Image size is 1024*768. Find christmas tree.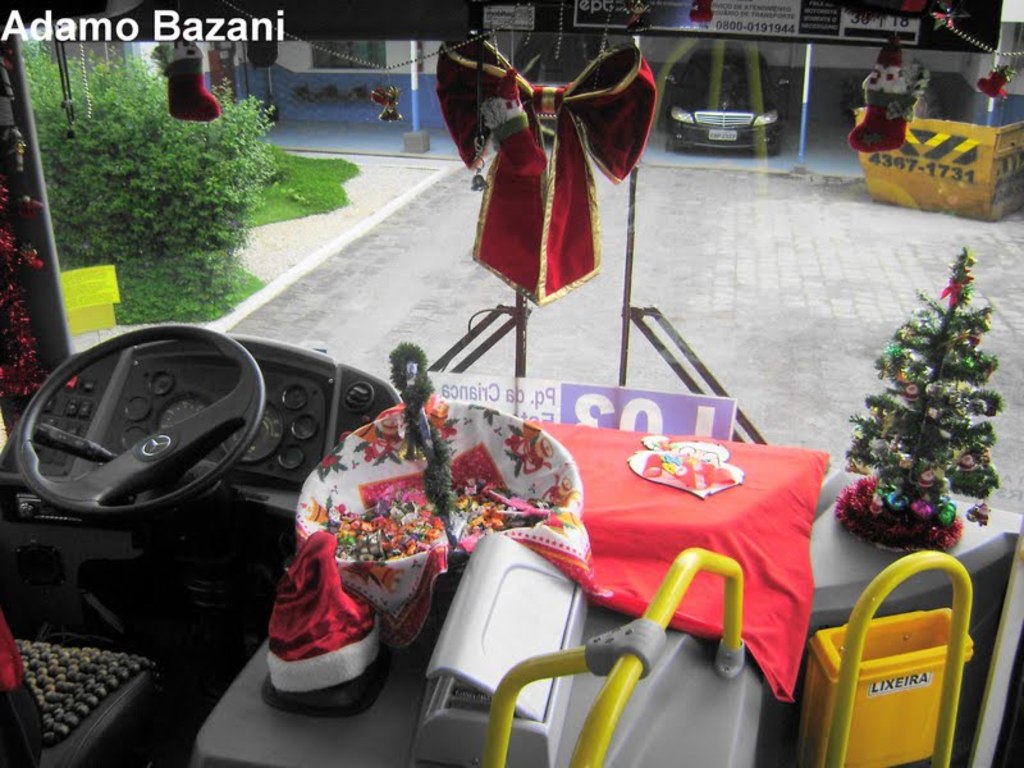
<region>840, 243, 1006, 557</region>.
